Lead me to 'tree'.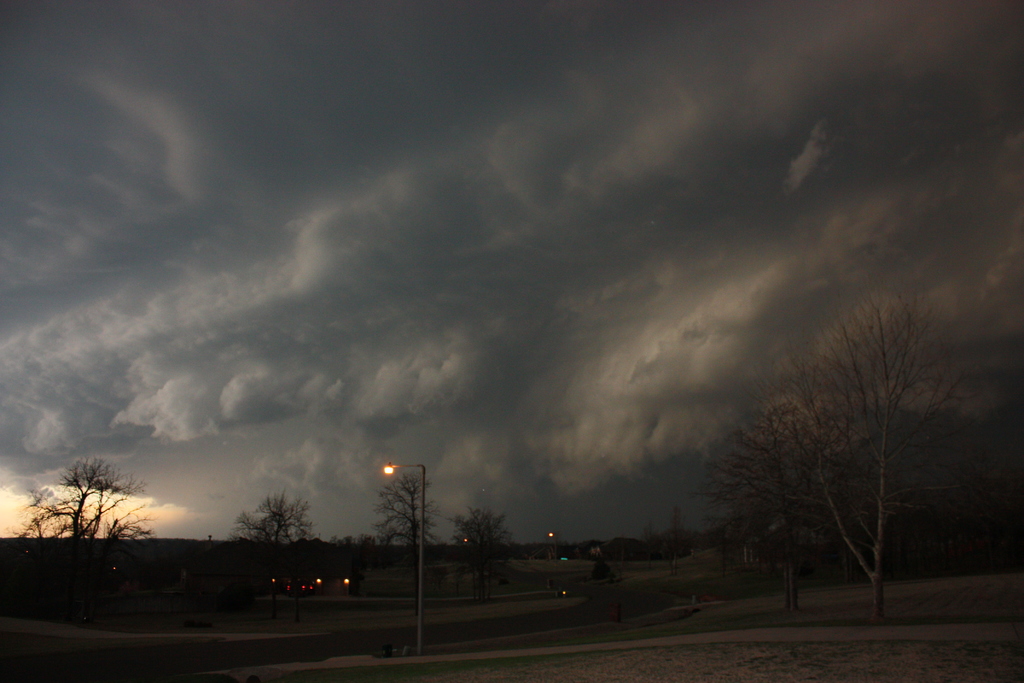
Lead to x1=22, y1=461, x2=155, y2=541.
